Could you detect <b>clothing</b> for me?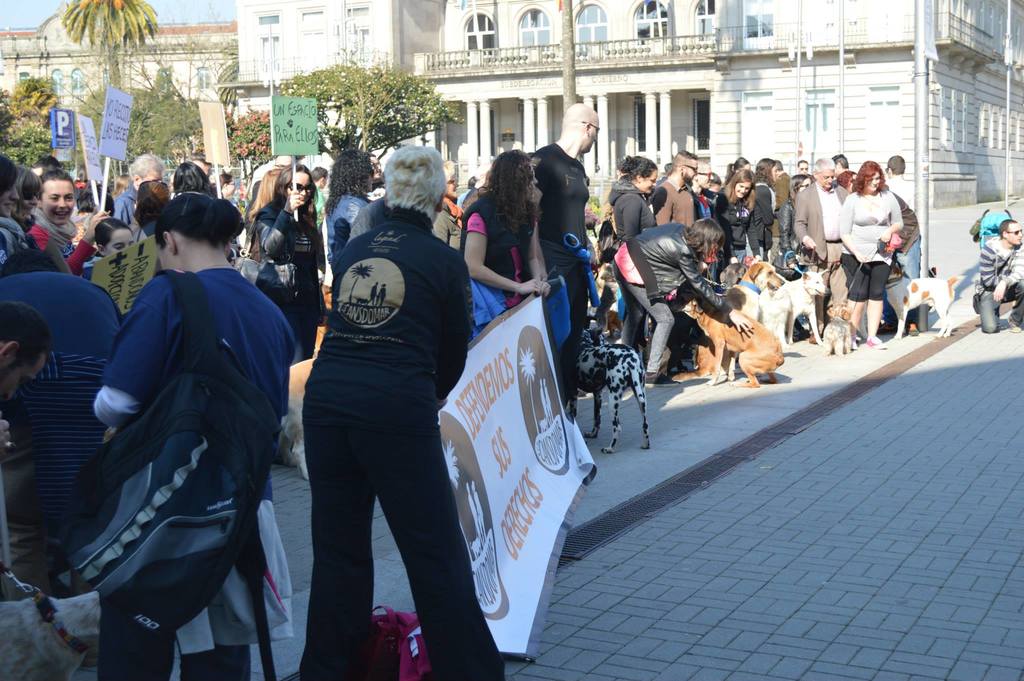
Detection result: x1=337 y1=217 x2=468 y2=374.
